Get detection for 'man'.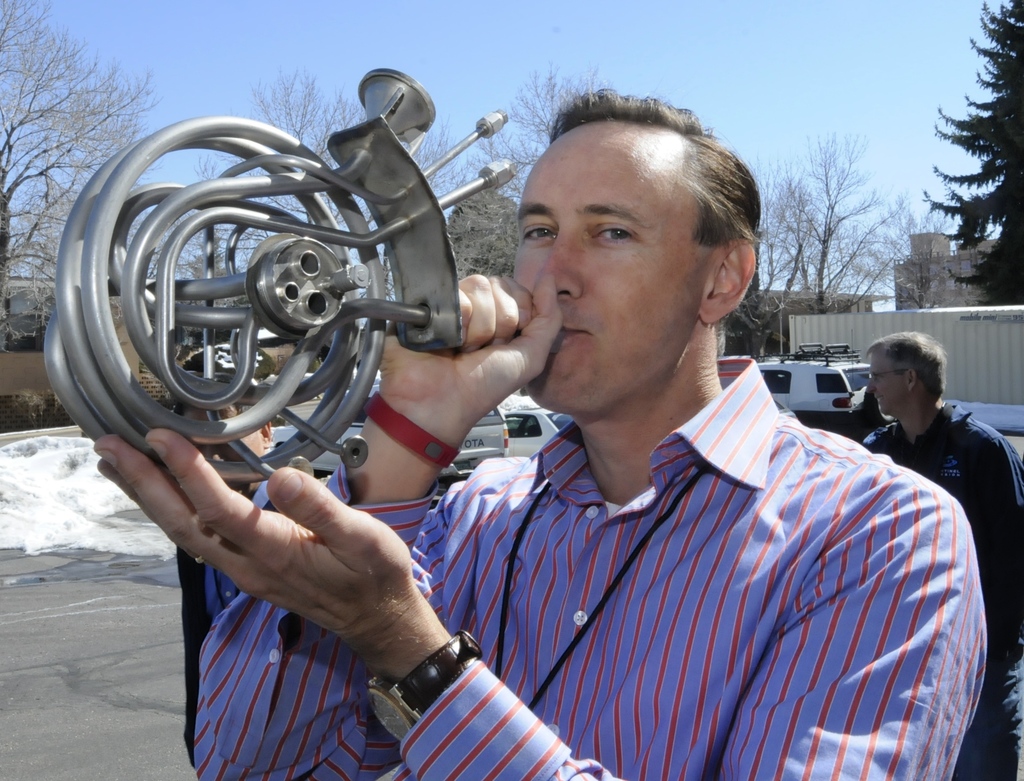
Detection: bbox=(172, 404, 273, 772).
